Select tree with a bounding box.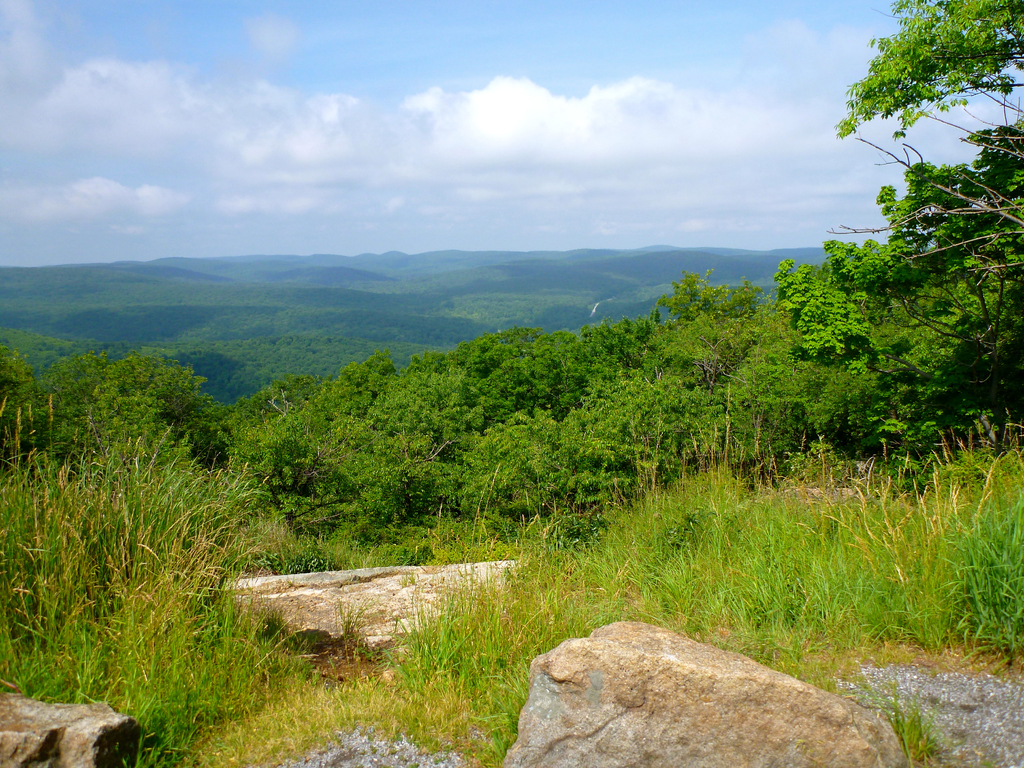
locate(0, 252, 764, 691).
